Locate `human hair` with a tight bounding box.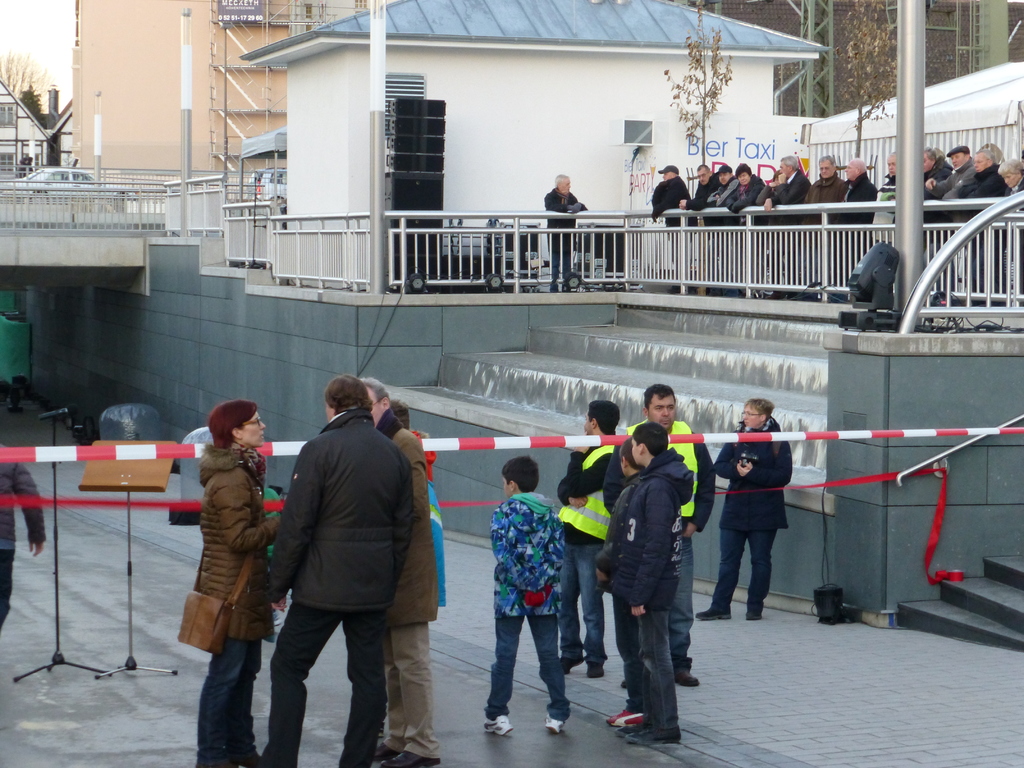
(210, 401, 260, 450).
